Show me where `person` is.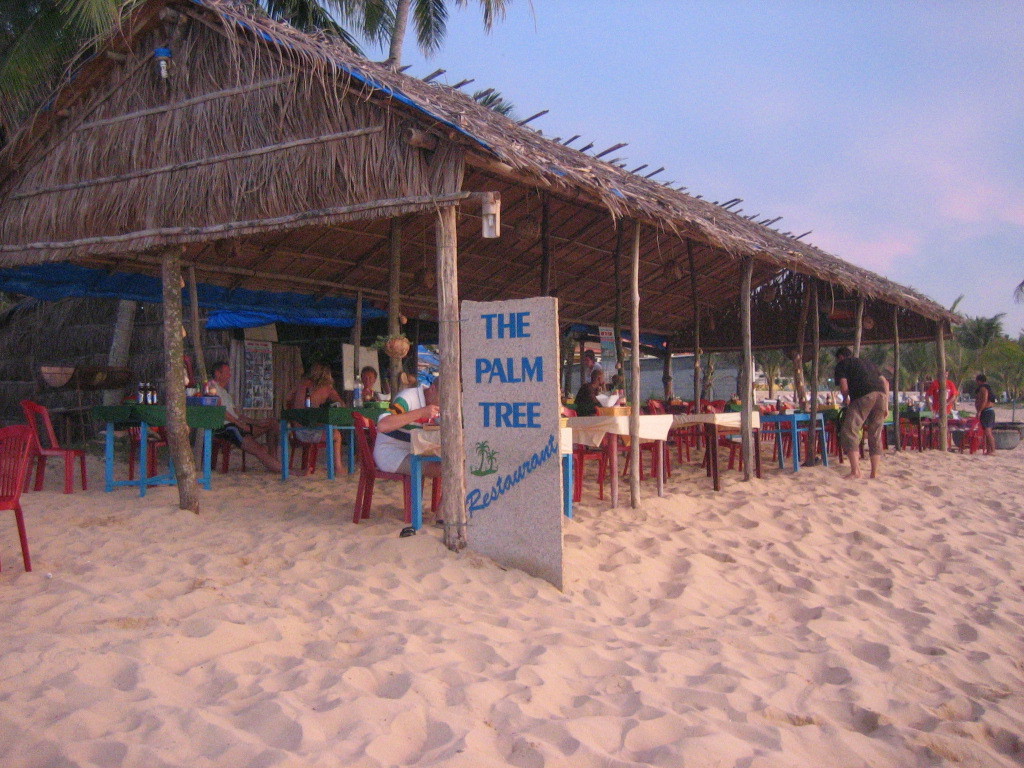
`person` is at [left=283, top=359, right=350, bottom=476].
